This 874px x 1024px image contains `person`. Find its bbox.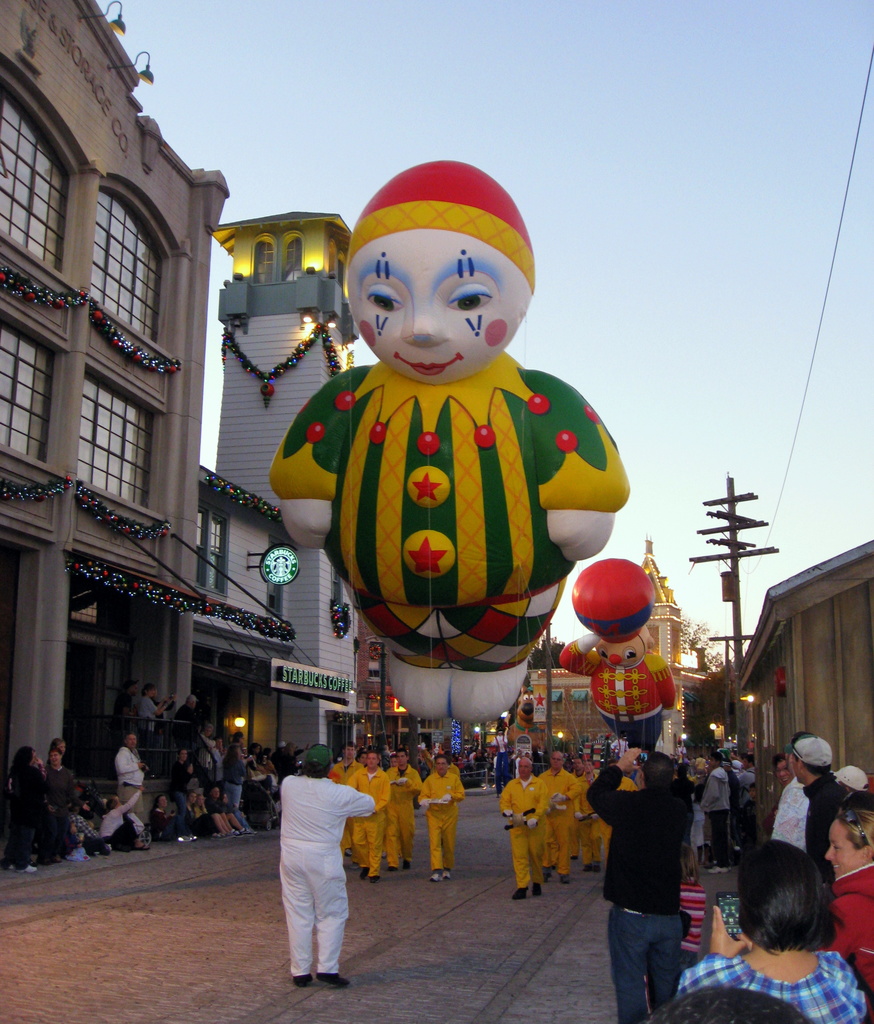
l=582, t=742, r=689, b=1023.
